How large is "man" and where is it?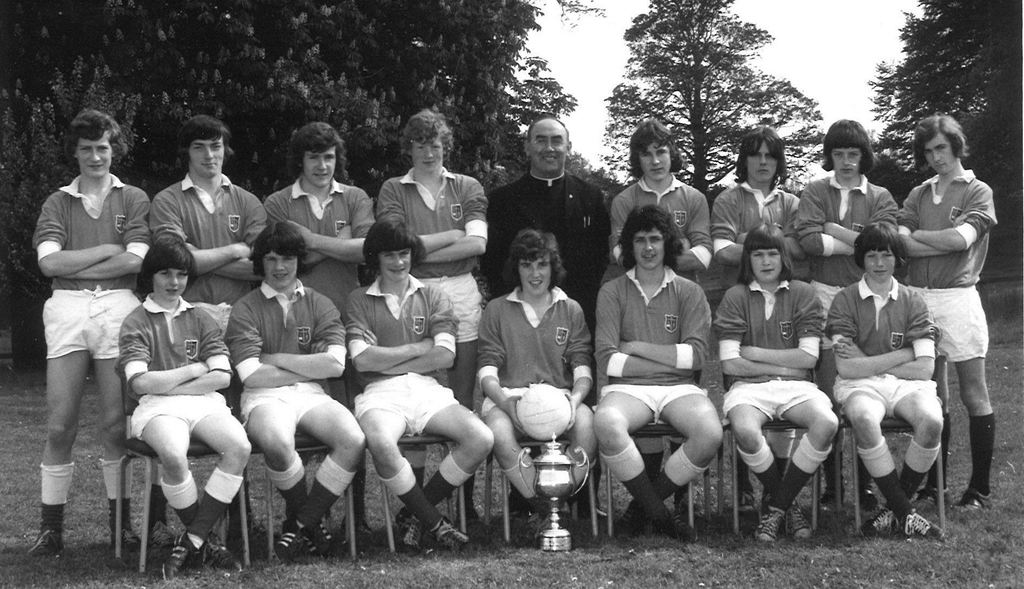
Bounding box: (x1=469, y1=231, x2=598, y2=524).
